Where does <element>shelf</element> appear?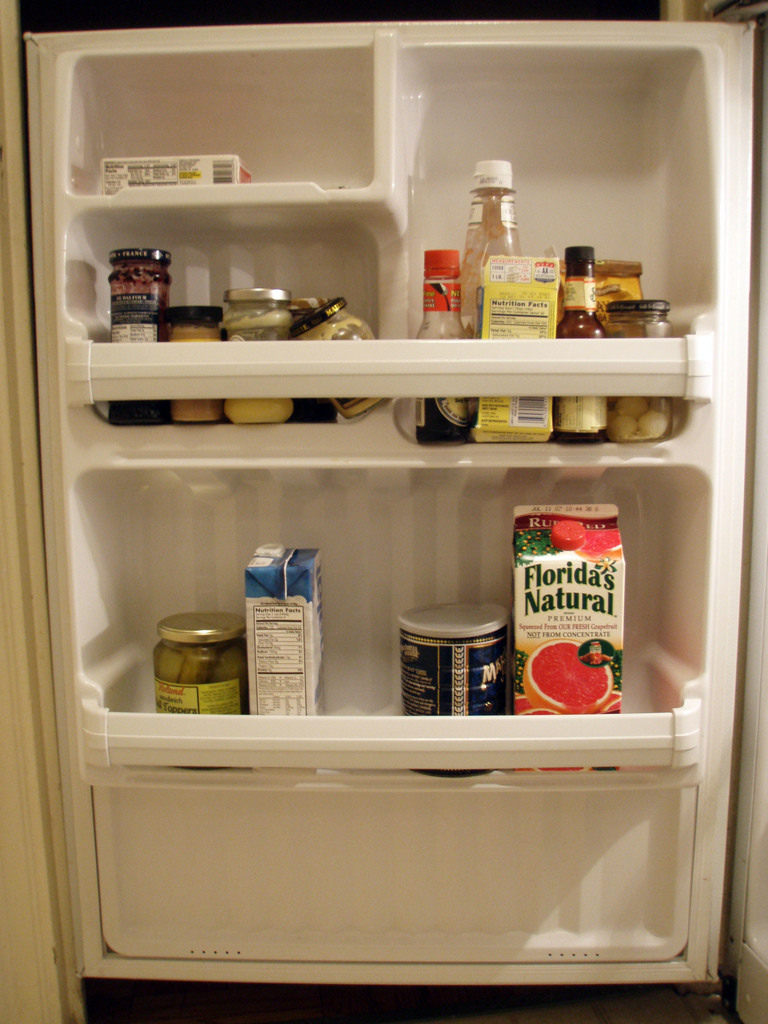
Appears at 0/15/758/986.
